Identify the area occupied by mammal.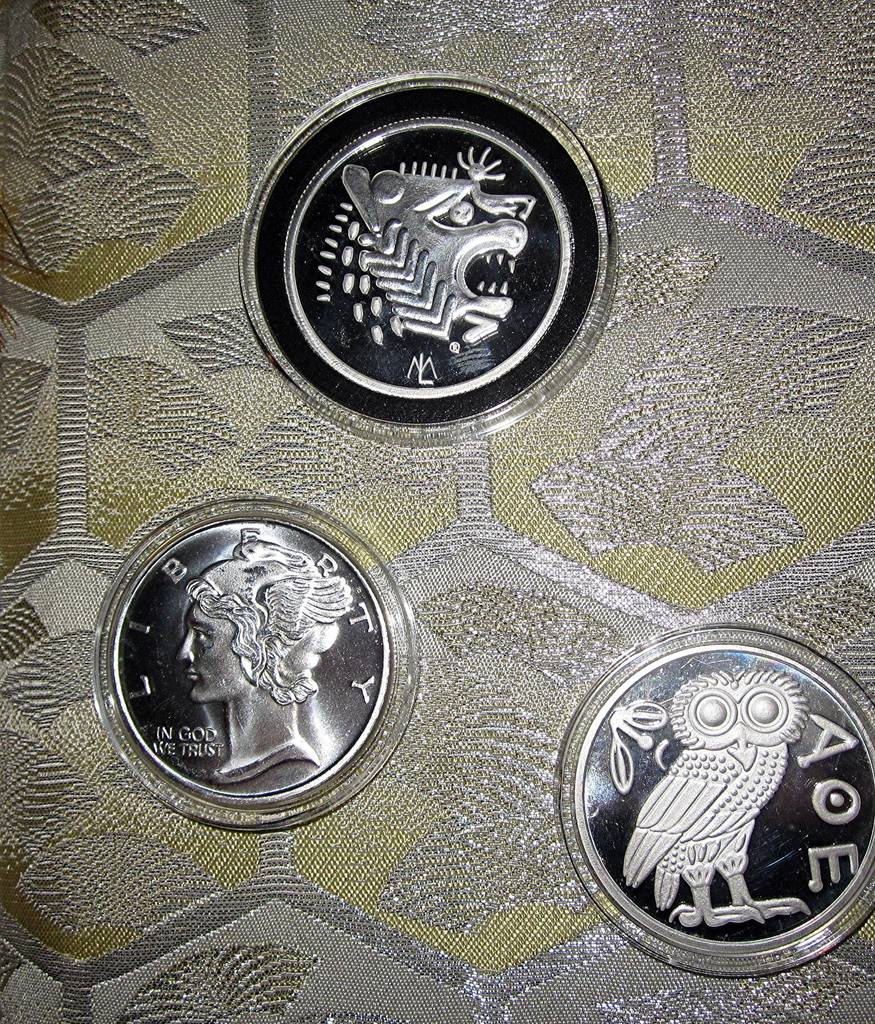
Area: <bbox>178, 532, 354, 798</bbox>.
